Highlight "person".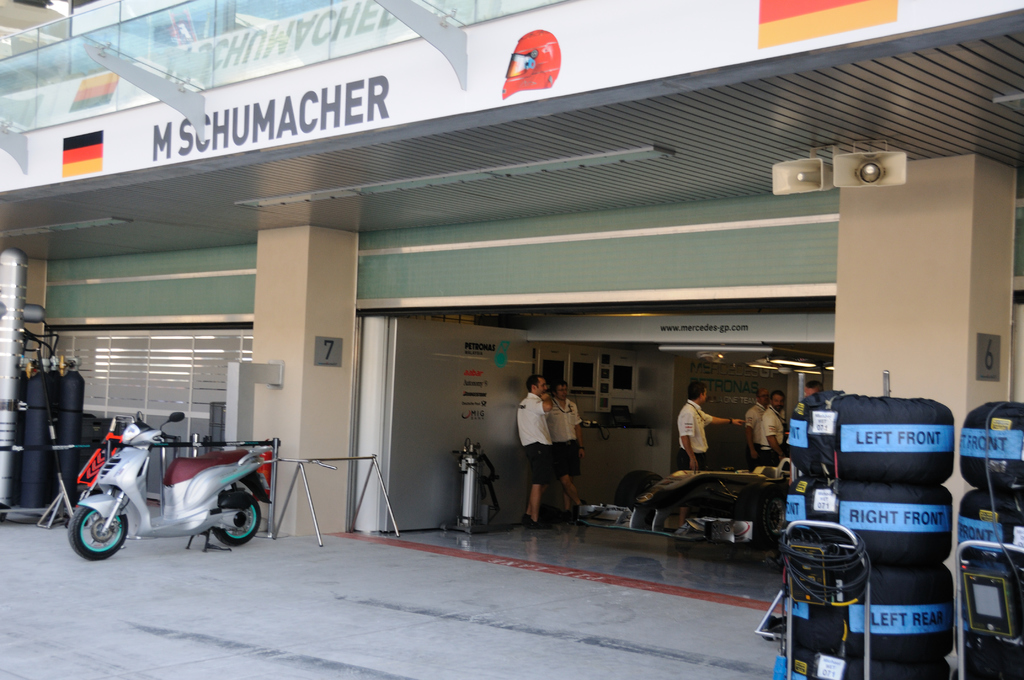
Highlighted region: select_region(746, 395, 769, 465).
